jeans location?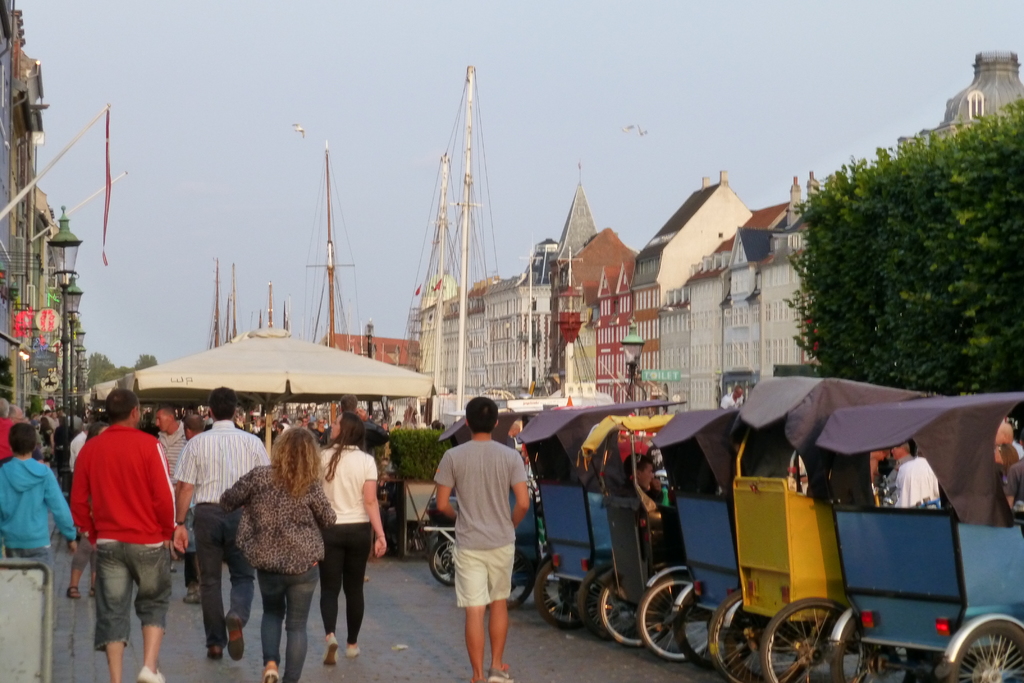
l=256, t=562, r=316, b=682
